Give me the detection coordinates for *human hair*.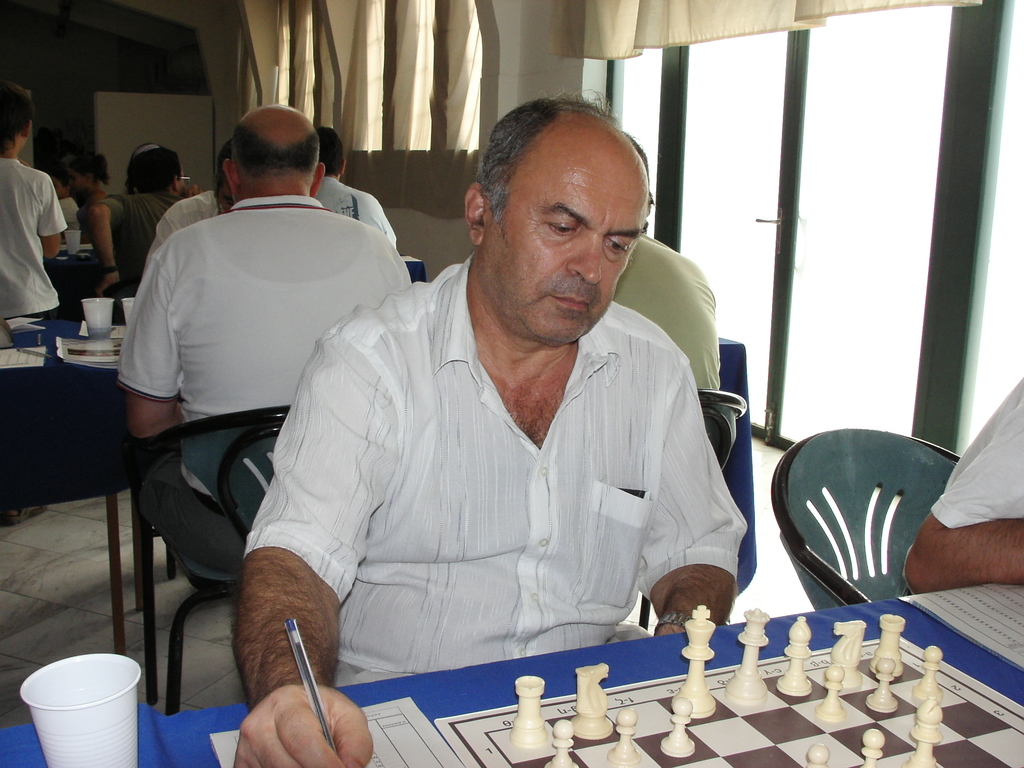
<bbox>74, 148, 111, 196</bbox>.
